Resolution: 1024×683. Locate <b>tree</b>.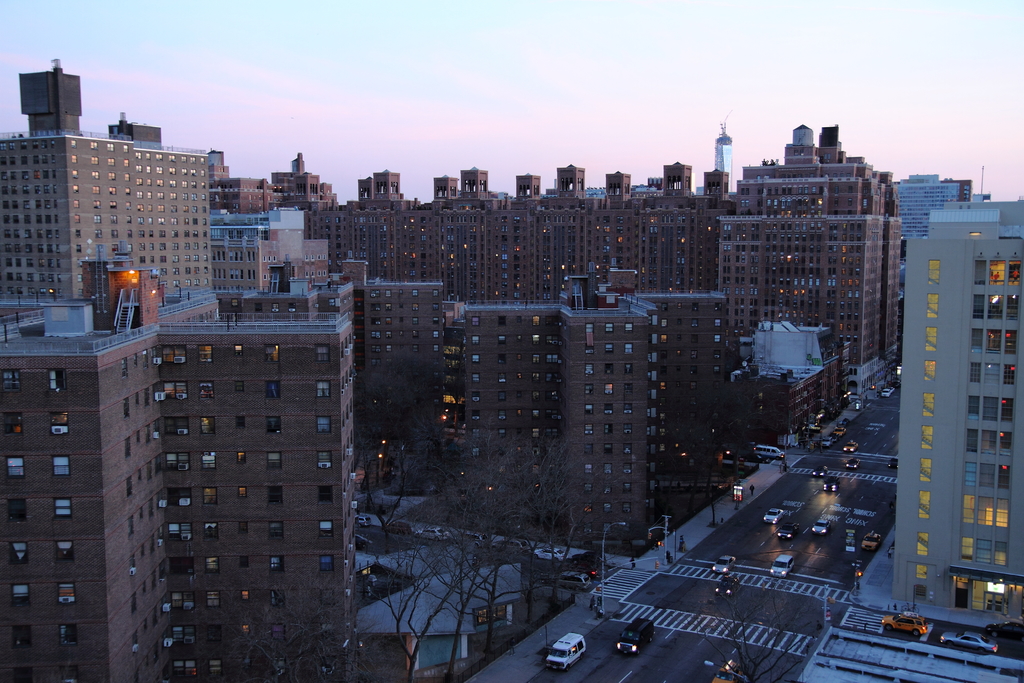
217, 565, 392, 682.
